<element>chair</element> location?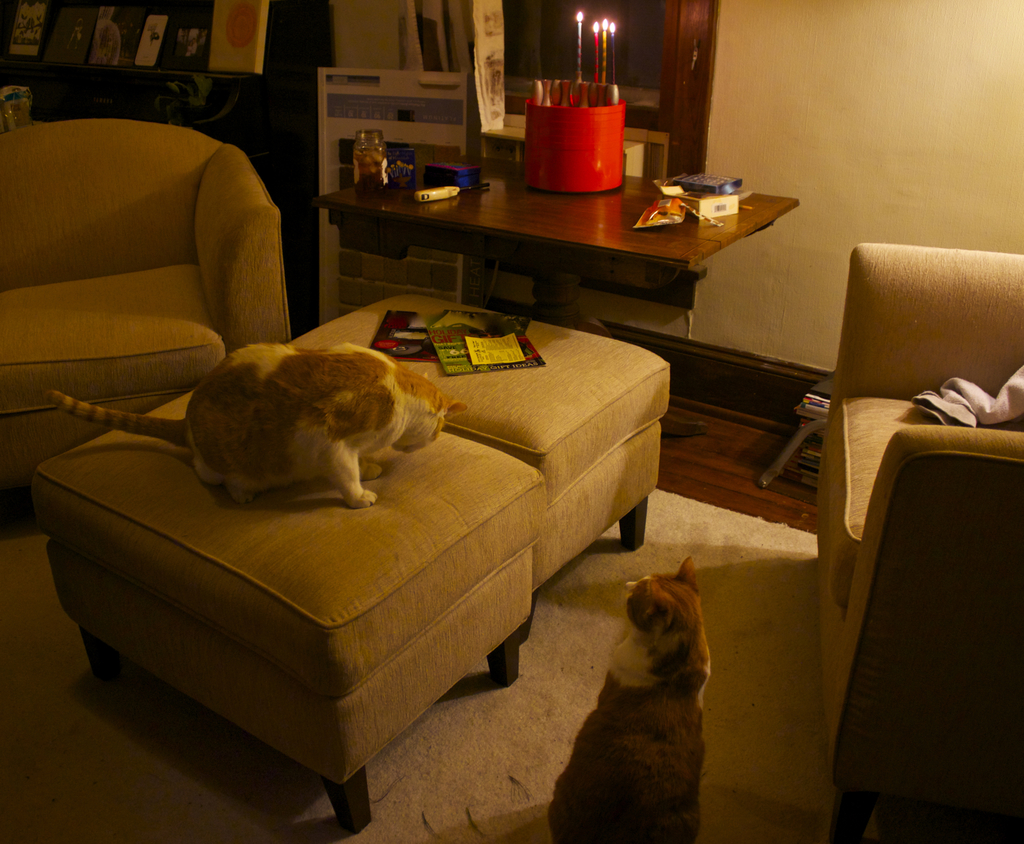
select_region(813, 238, 1023, 843)
